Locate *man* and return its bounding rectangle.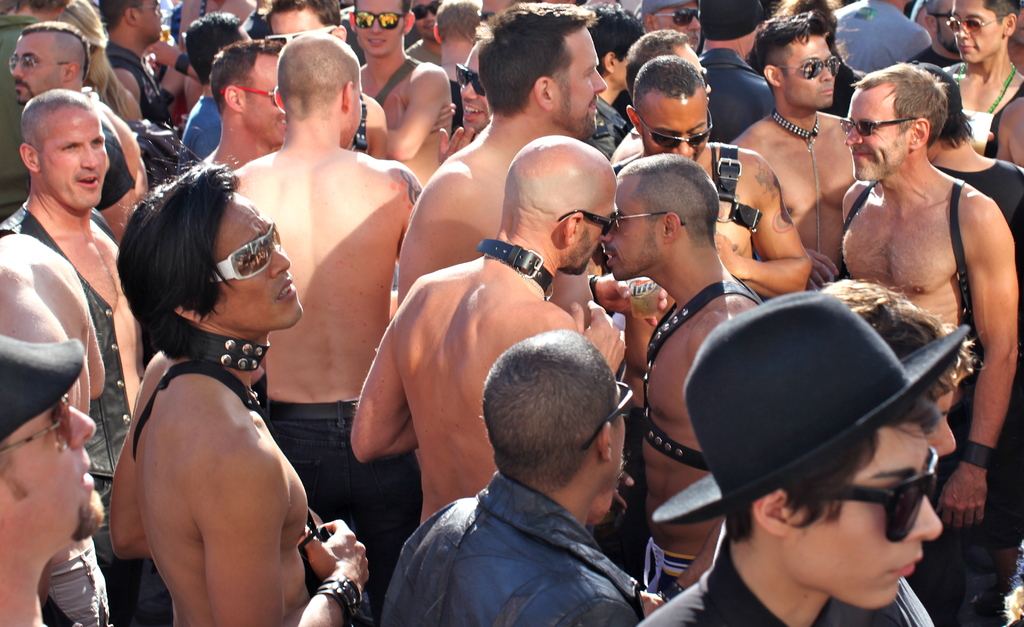
detection(356, 0, 444, 174).
